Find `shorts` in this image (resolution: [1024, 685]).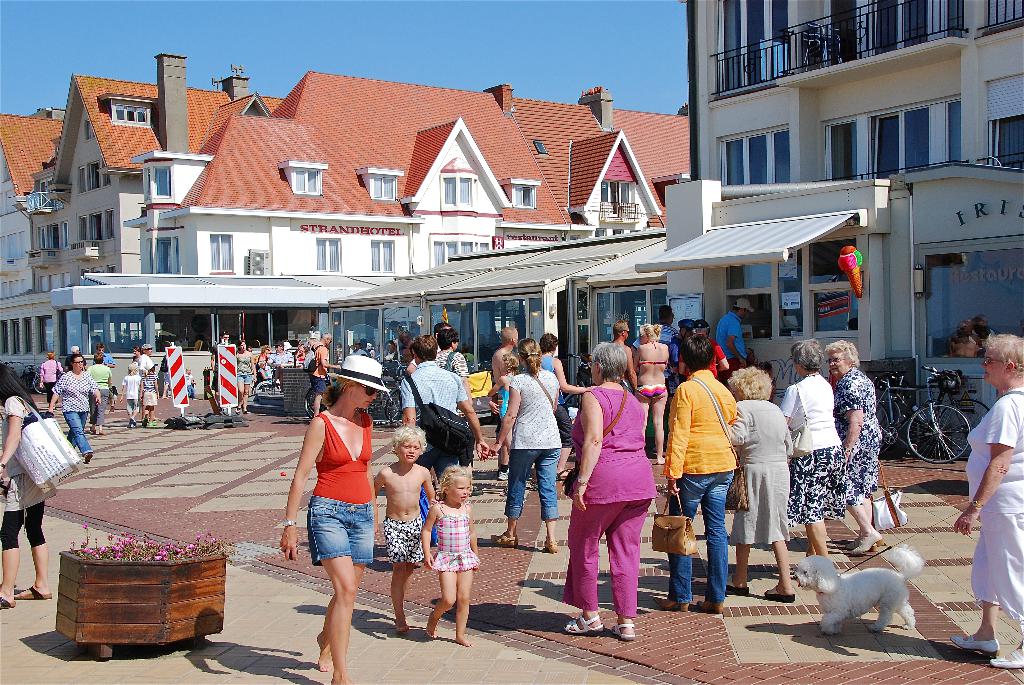
detection(554, 405, 573, 446).
